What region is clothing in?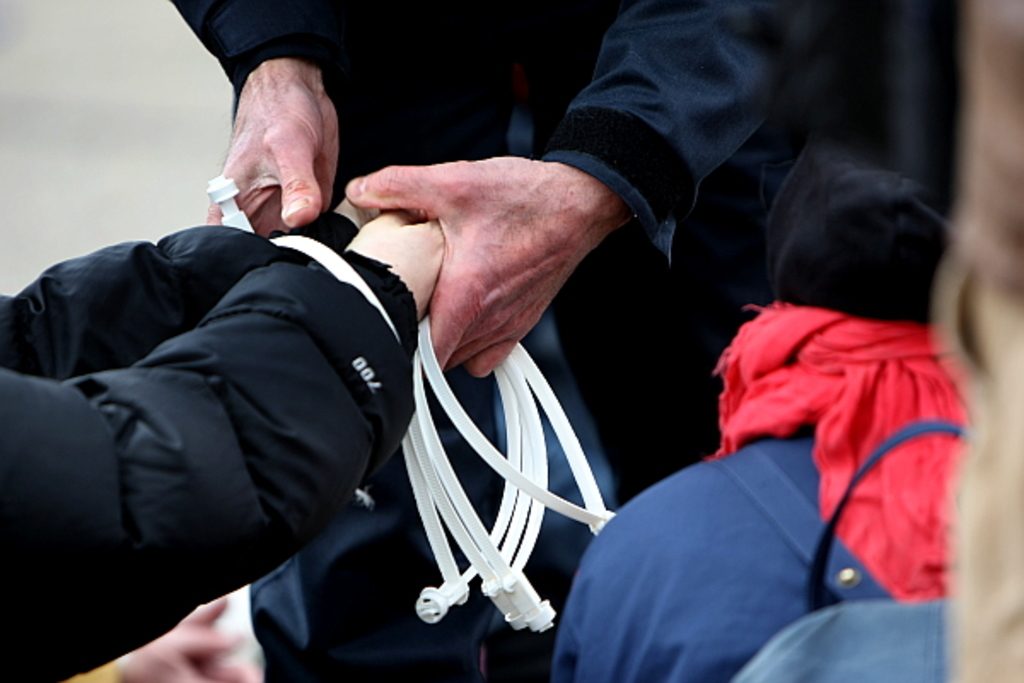
BBox(544, 437, 959, 681).
